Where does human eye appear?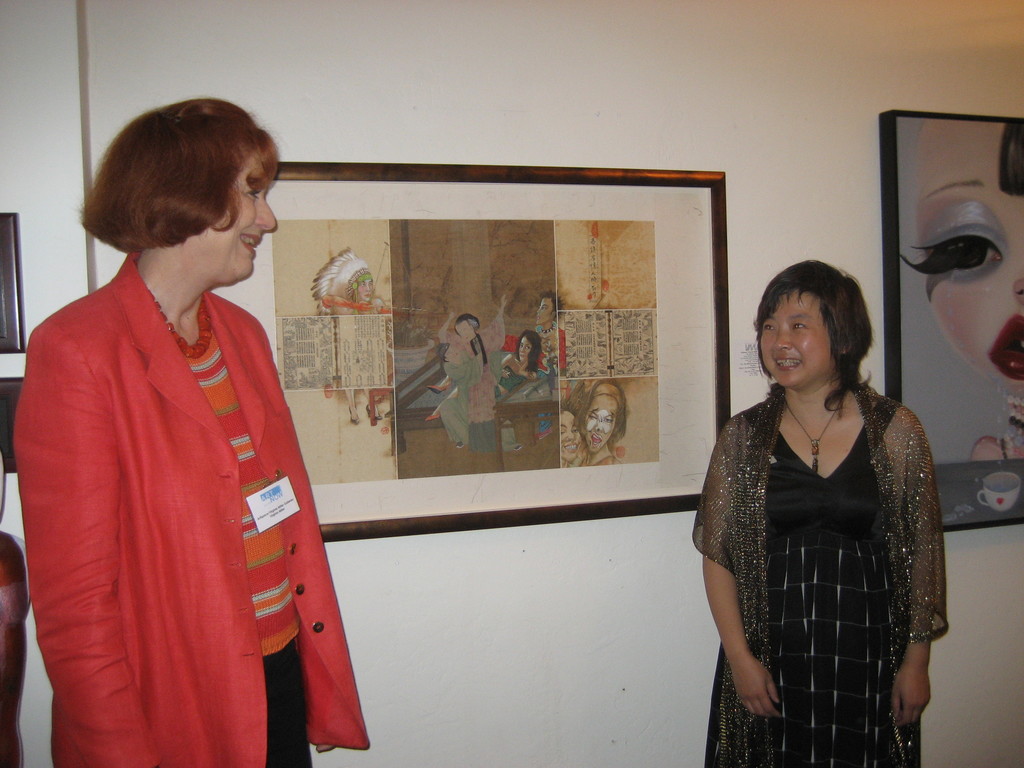
Appears at 604,415,614,423.
